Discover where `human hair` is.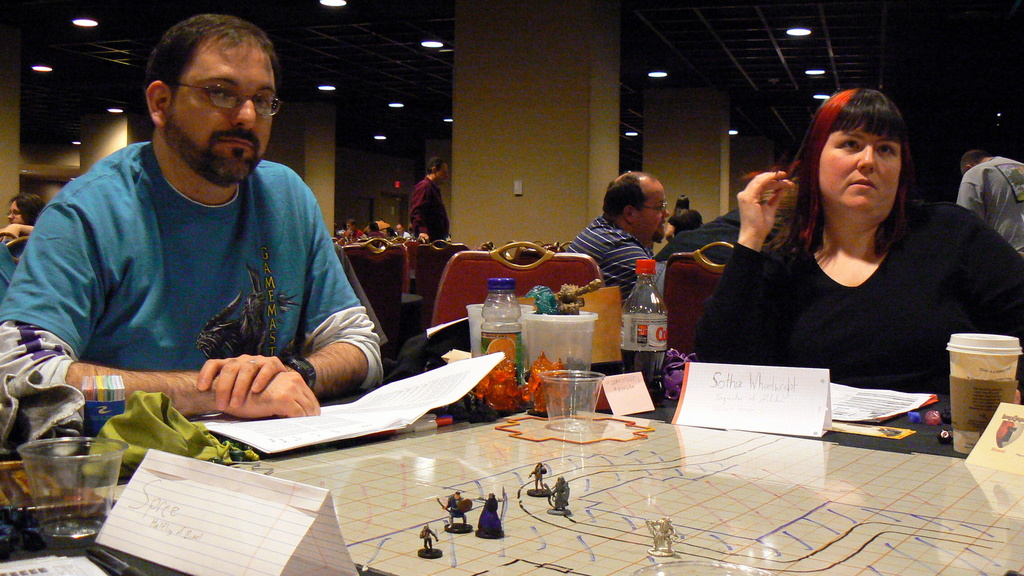
Discovered at 9 190 47 230.
